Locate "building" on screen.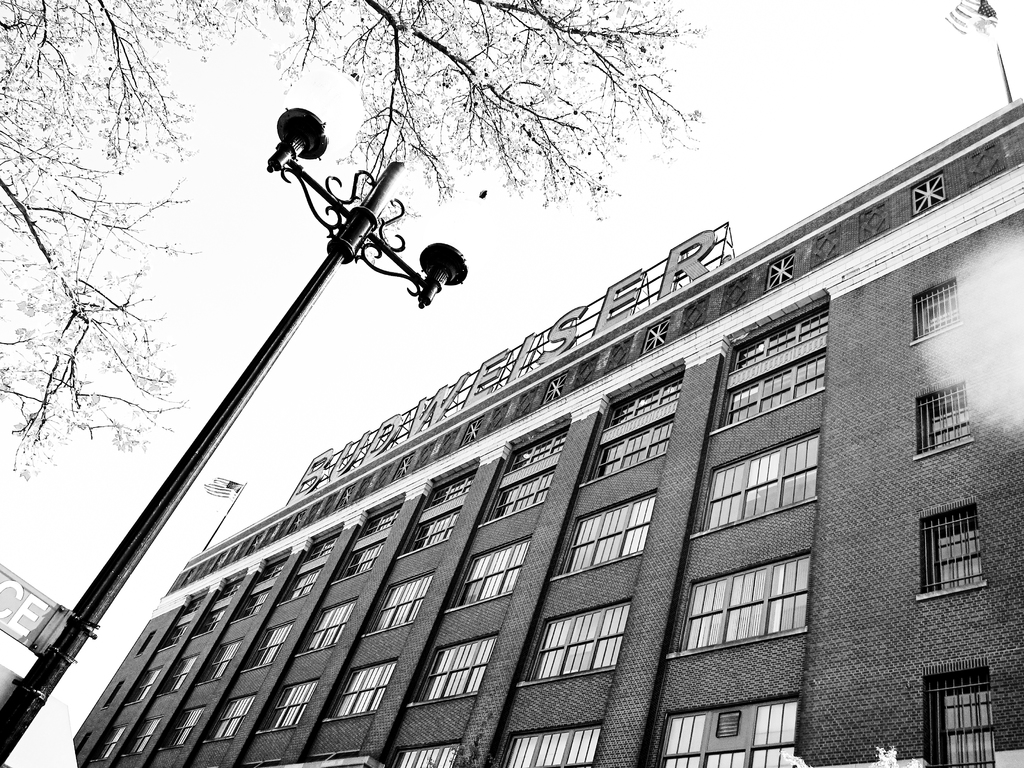
On screen at left=74, top=100, right=1023, bottom=767.
